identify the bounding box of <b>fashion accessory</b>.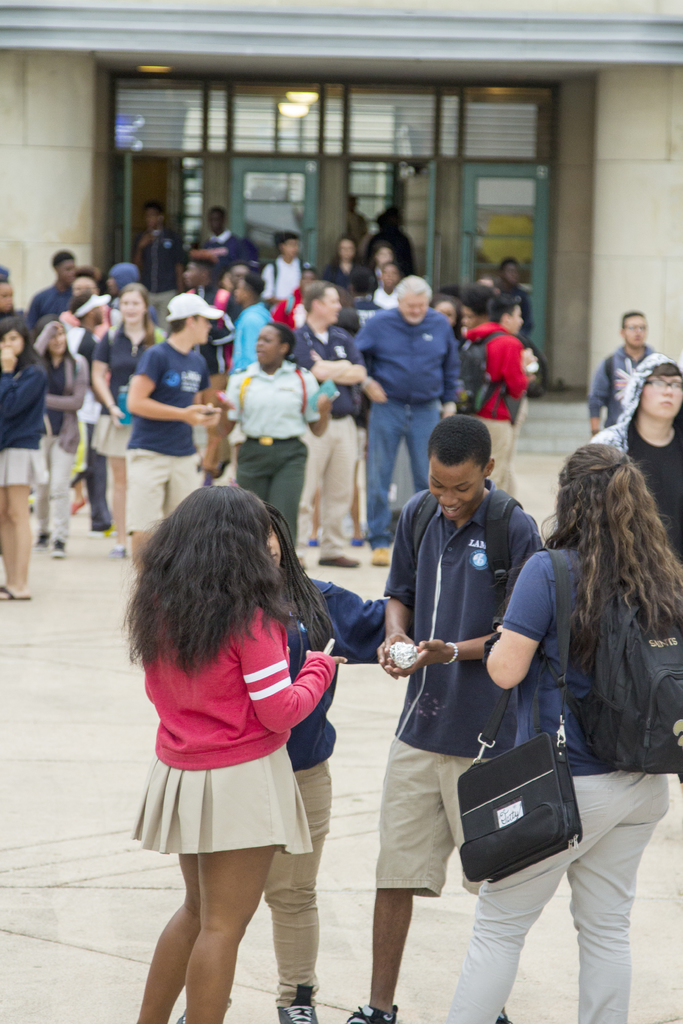
x1=354 y1=534 x2=362 y2=548.
